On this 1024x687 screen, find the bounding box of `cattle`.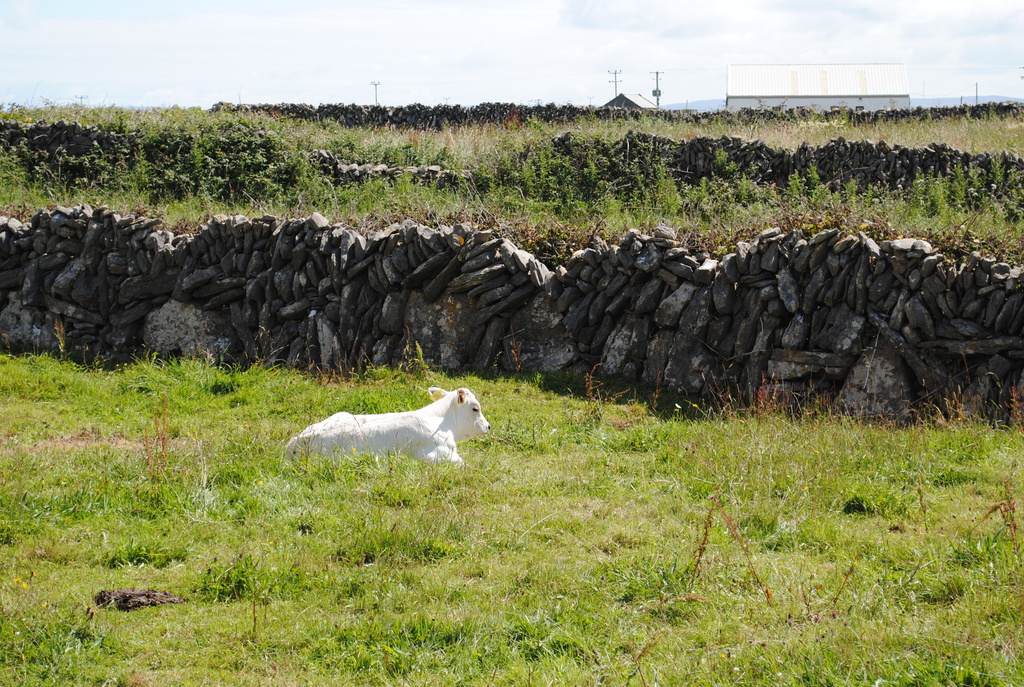
Bounding box: locate(280, 381, 505, 488).
